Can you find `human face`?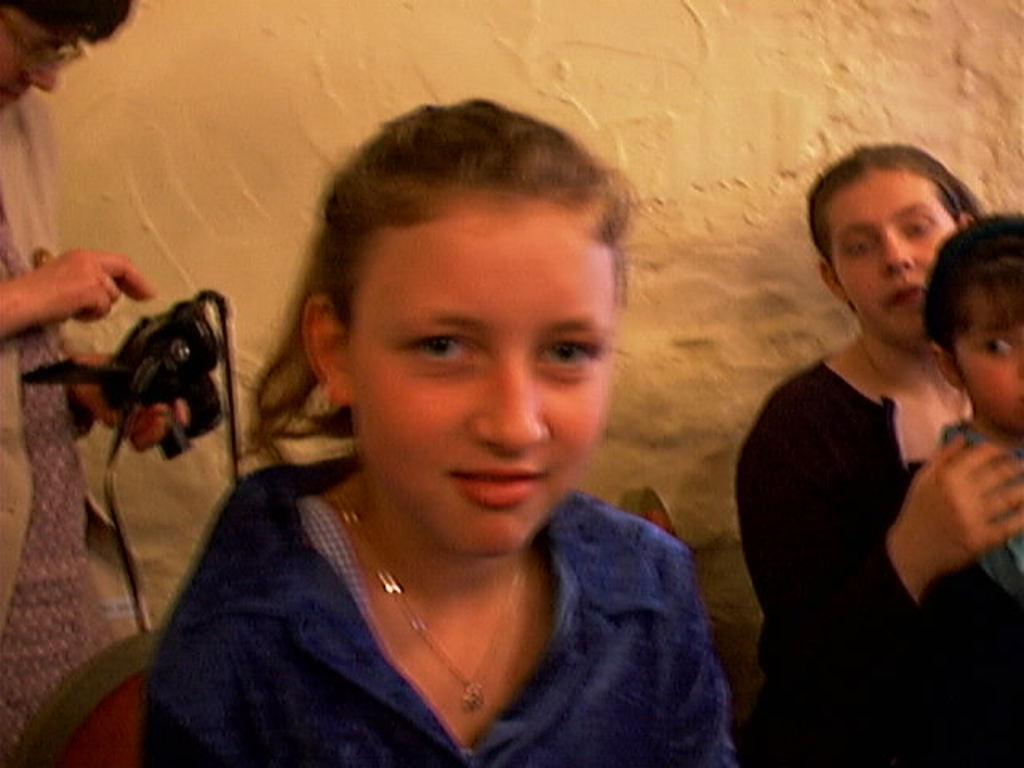
Yes, bounding box: Rect(827, 173, 960, 339).
